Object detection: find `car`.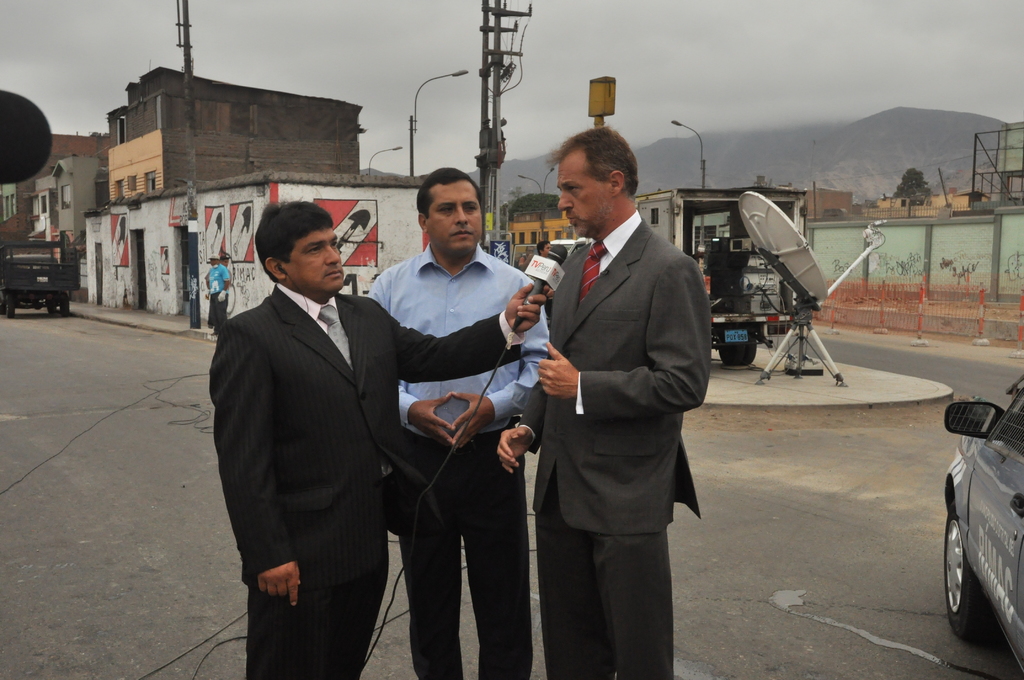
Rect(938, 374, 1023, 679).
